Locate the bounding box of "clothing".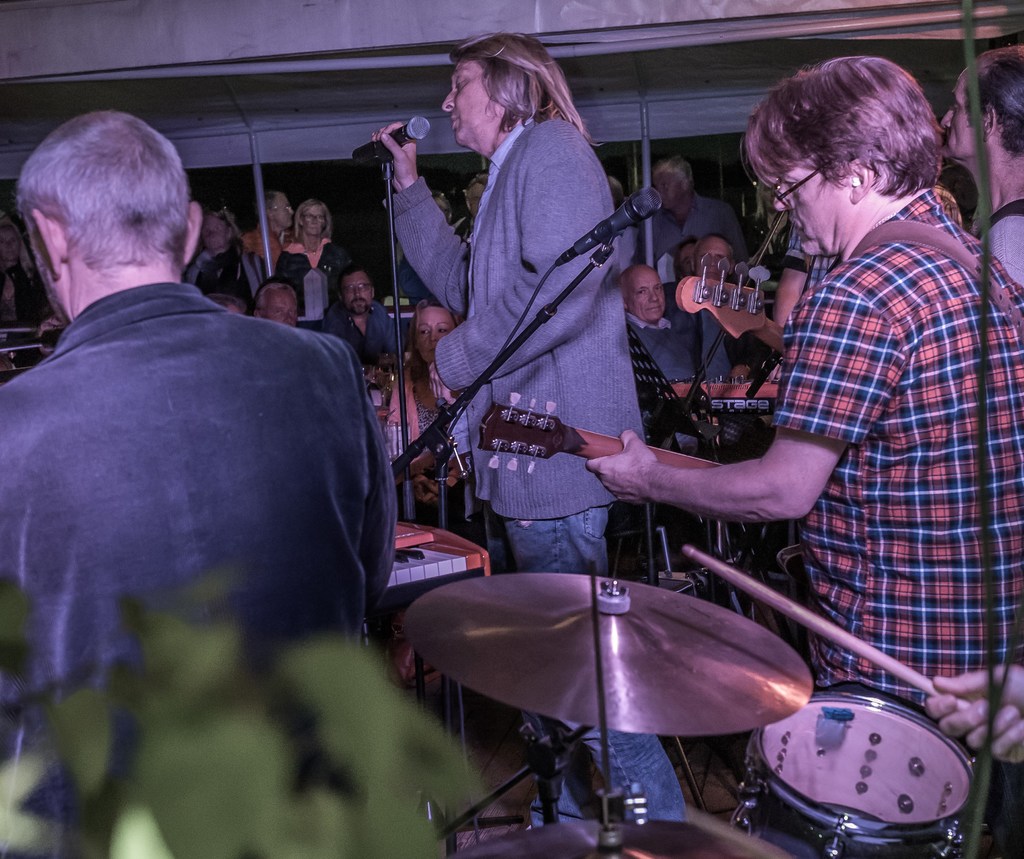
Bounding box: box=[180, 230, 263, 310].
